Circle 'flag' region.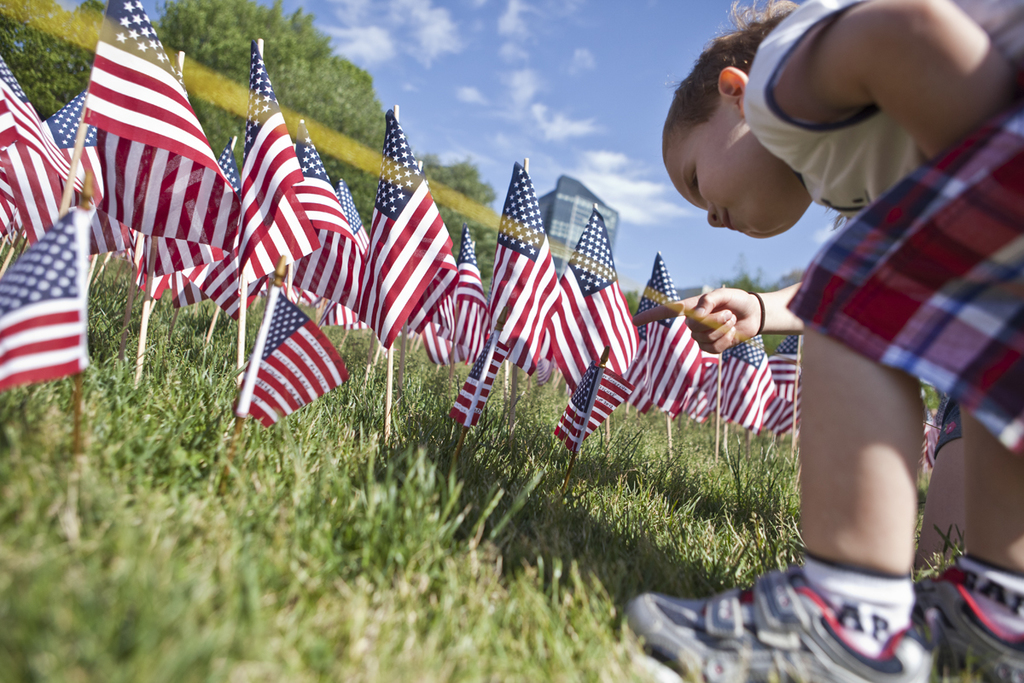
Region: x1=552 y1=356 x2=635 y2=452.
